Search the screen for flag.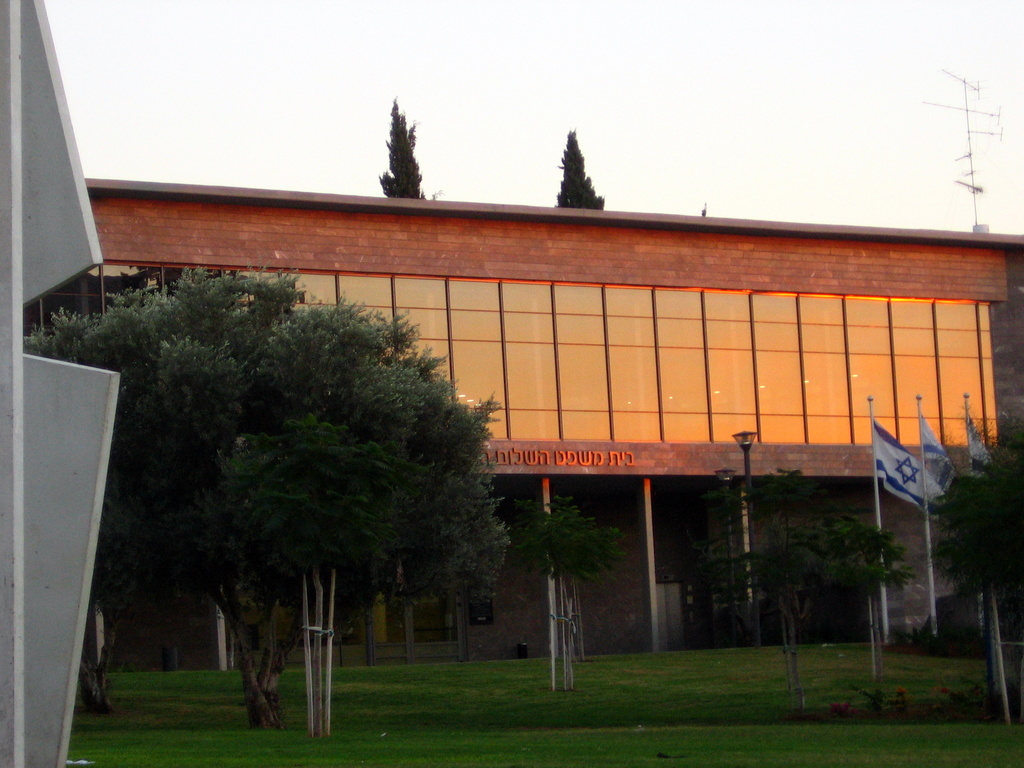
Found at pyautogui.locateOnScreen(867, 417, 947, 511).
